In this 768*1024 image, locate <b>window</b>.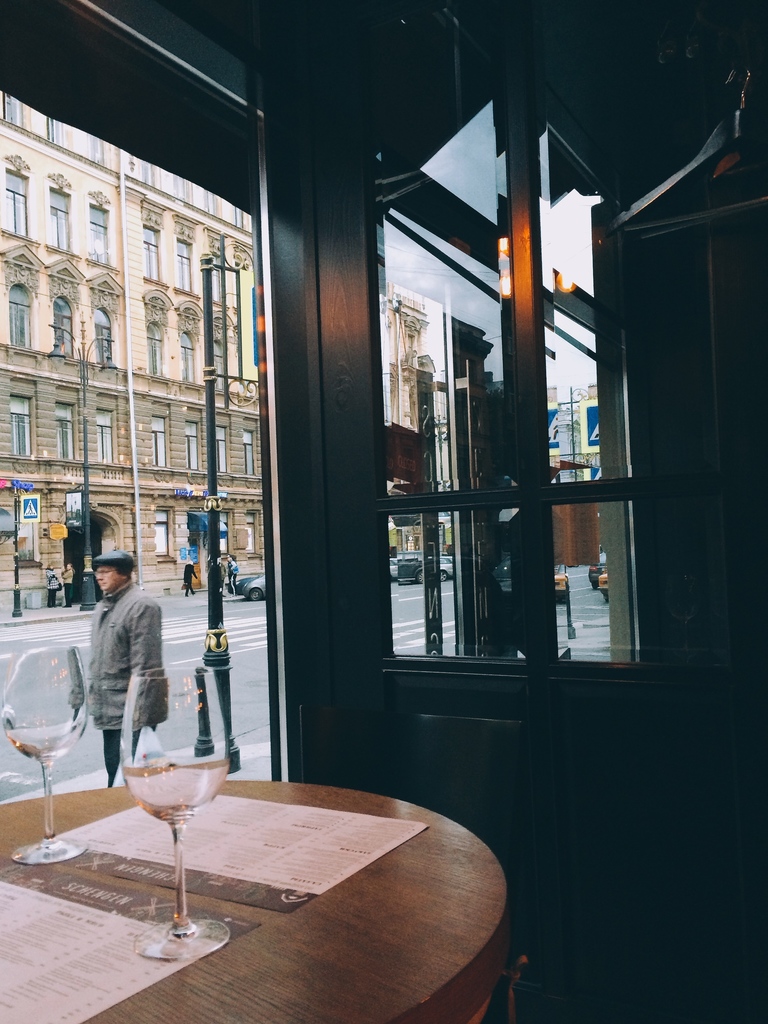
Bounding box: <bbox>86, 133, 110, 169</bbox>.
